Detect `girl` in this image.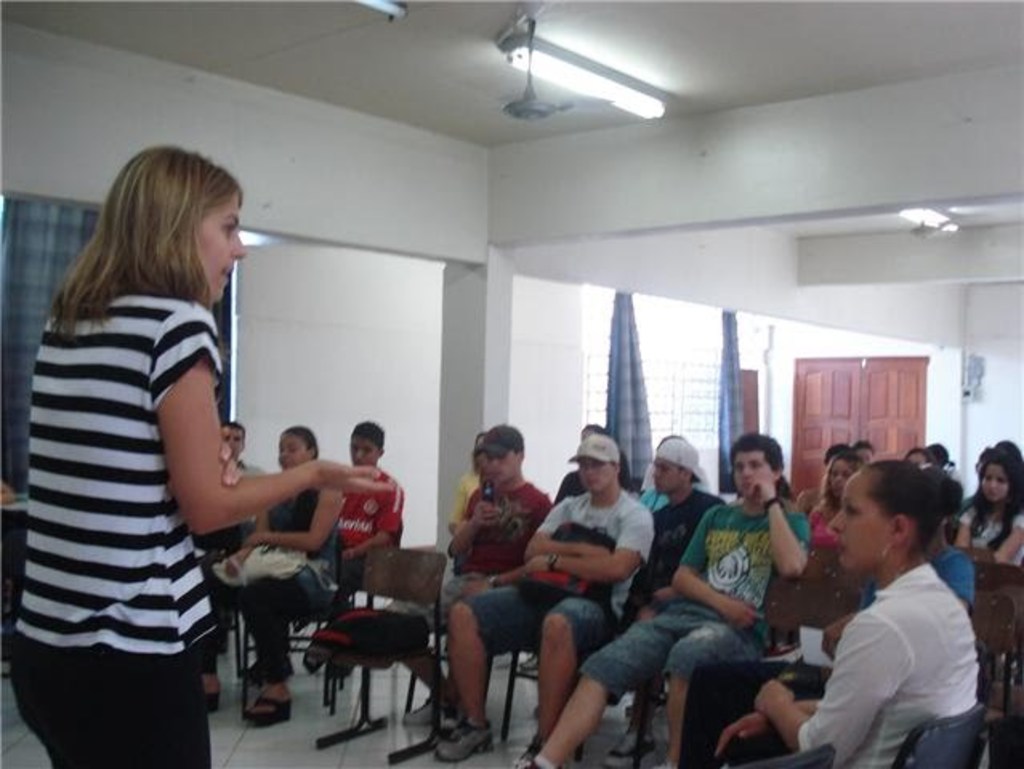
Detection: l=806, t=457, r=869, b=542.
